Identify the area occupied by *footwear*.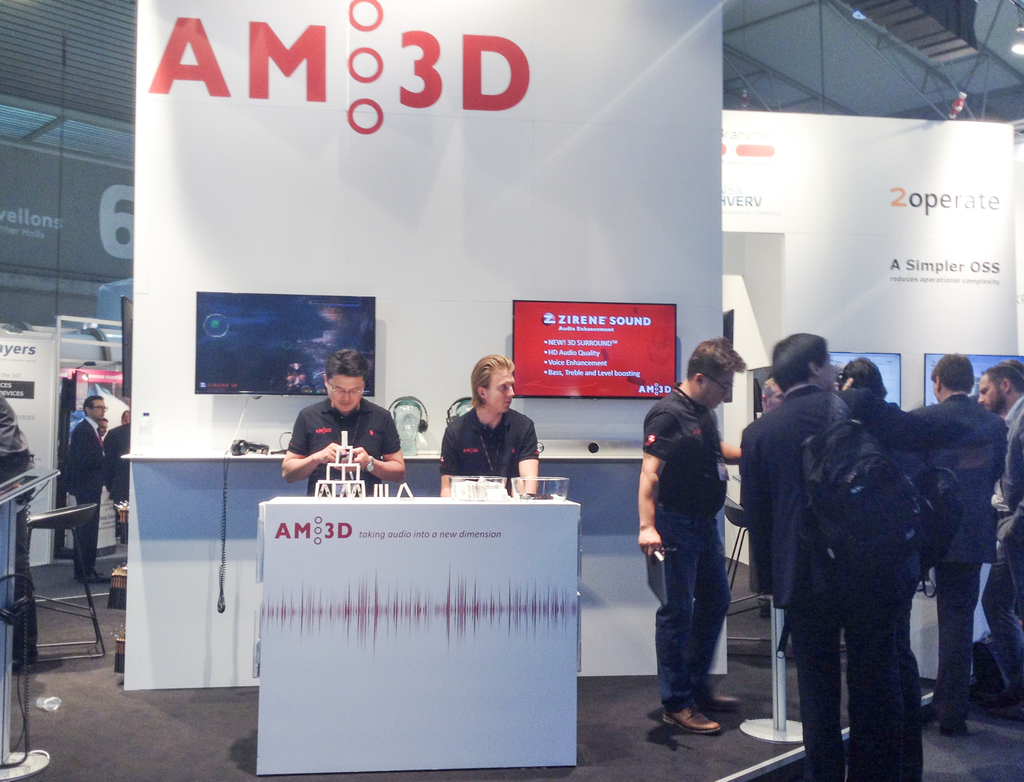
Area: left=699, top=684, right=740, bottom=715.
